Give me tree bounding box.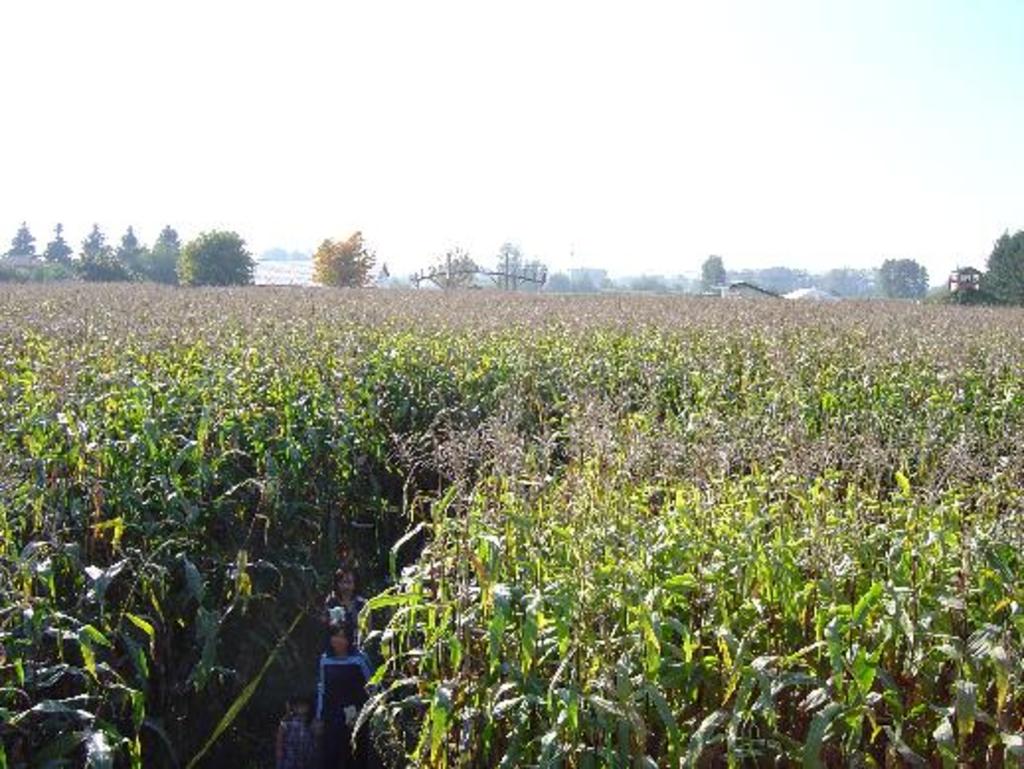
bbox=(83, 223, 113, 267).
